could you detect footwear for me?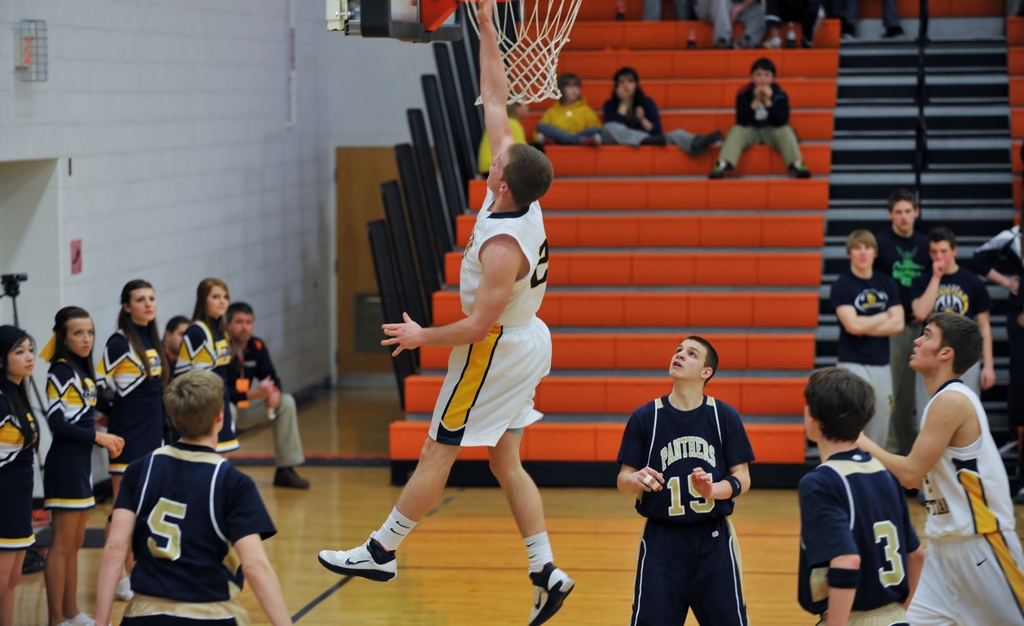
Detection result: bbox=(709, 154, 732, 184).
